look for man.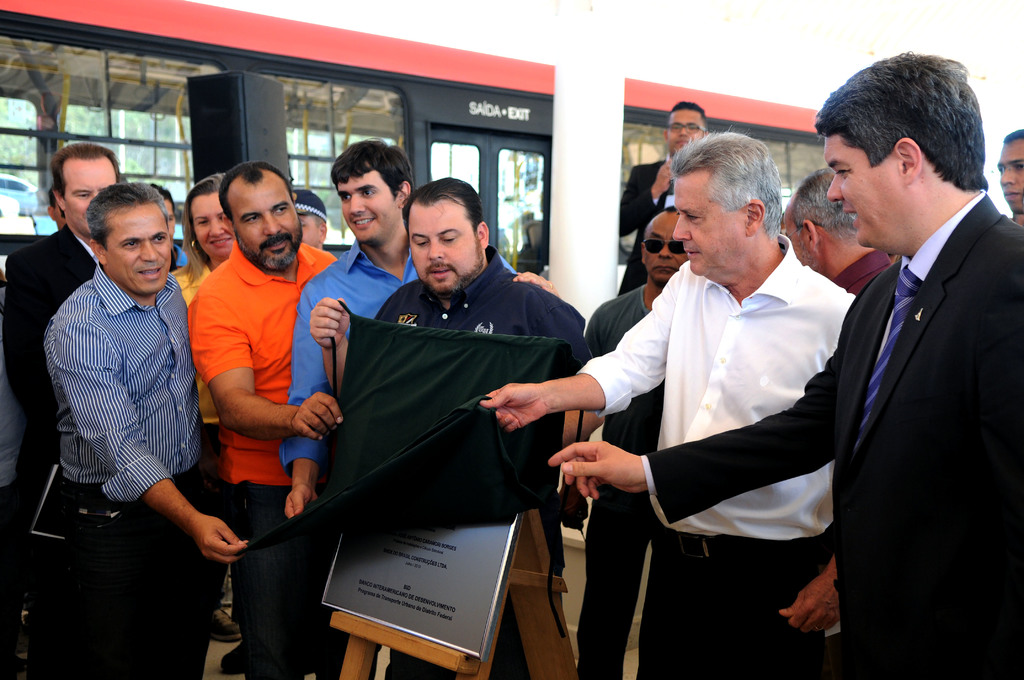
Found: 618, 101, 714, 291.
